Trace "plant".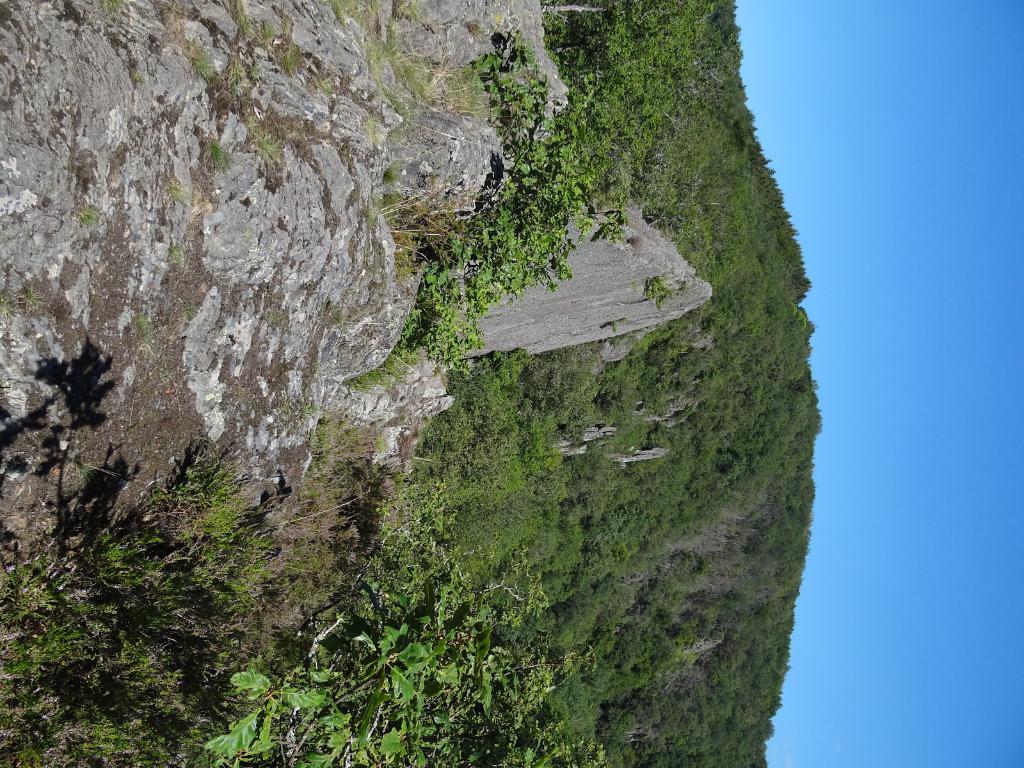
Traced to x1=159 y1=0 x2=175 y2=17.
